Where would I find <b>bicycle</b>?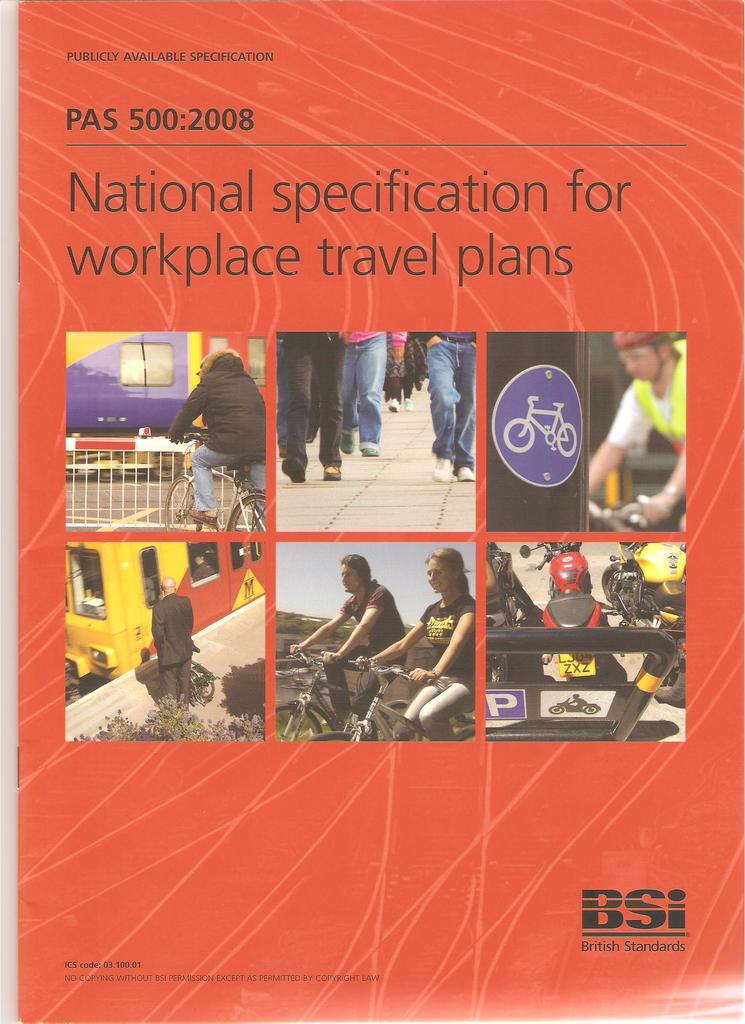
At 163, 424, 264, 533.
